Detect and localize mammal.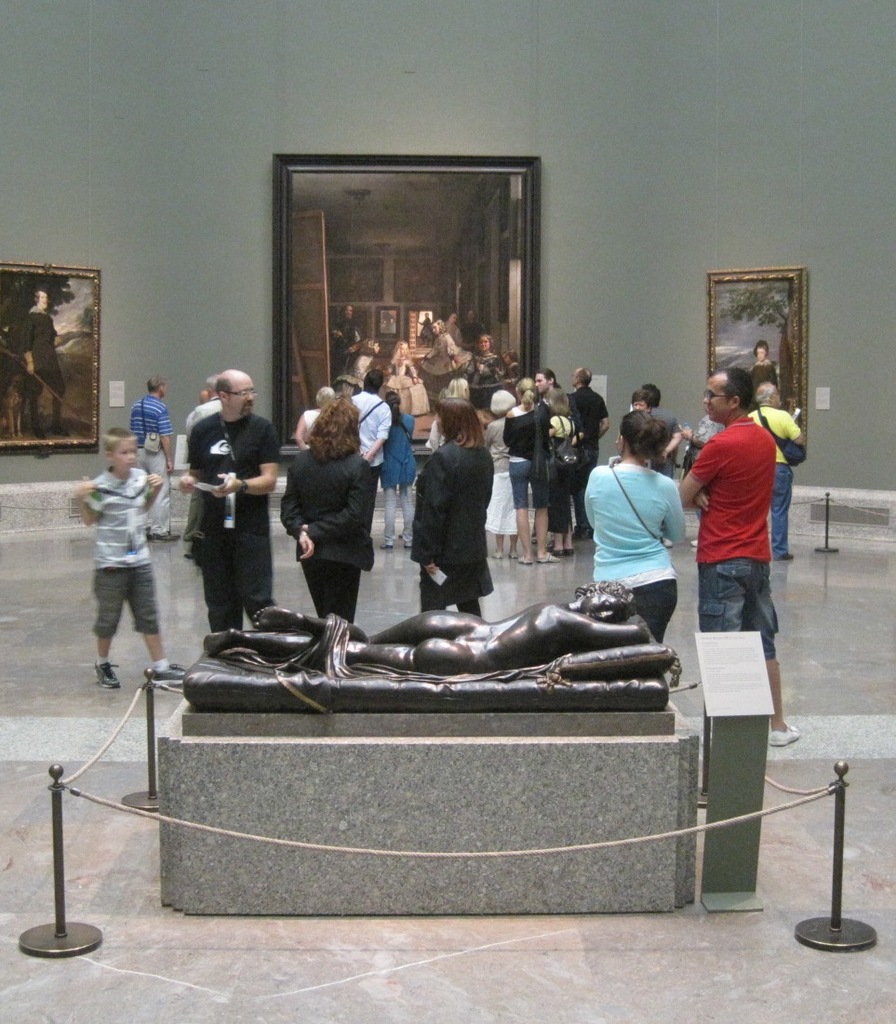
Localized at (x1=181, y1=377, x2=221, y2=555).
